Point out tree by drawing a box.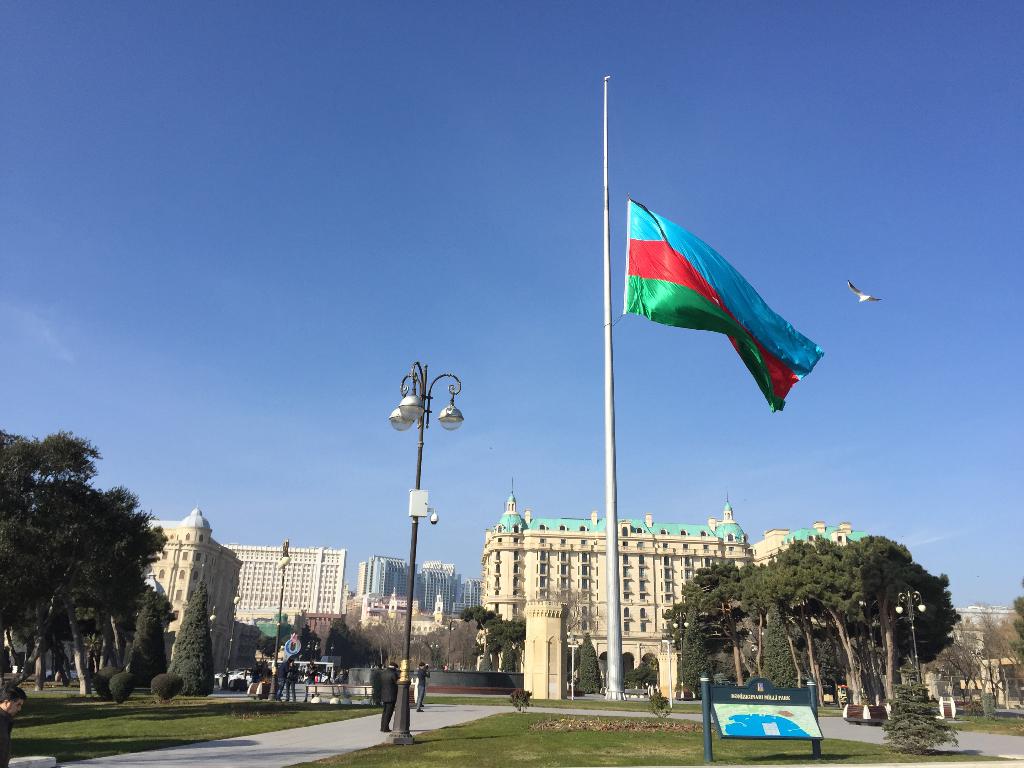
<bbox>747, 527, 852, 705</bbox>.
